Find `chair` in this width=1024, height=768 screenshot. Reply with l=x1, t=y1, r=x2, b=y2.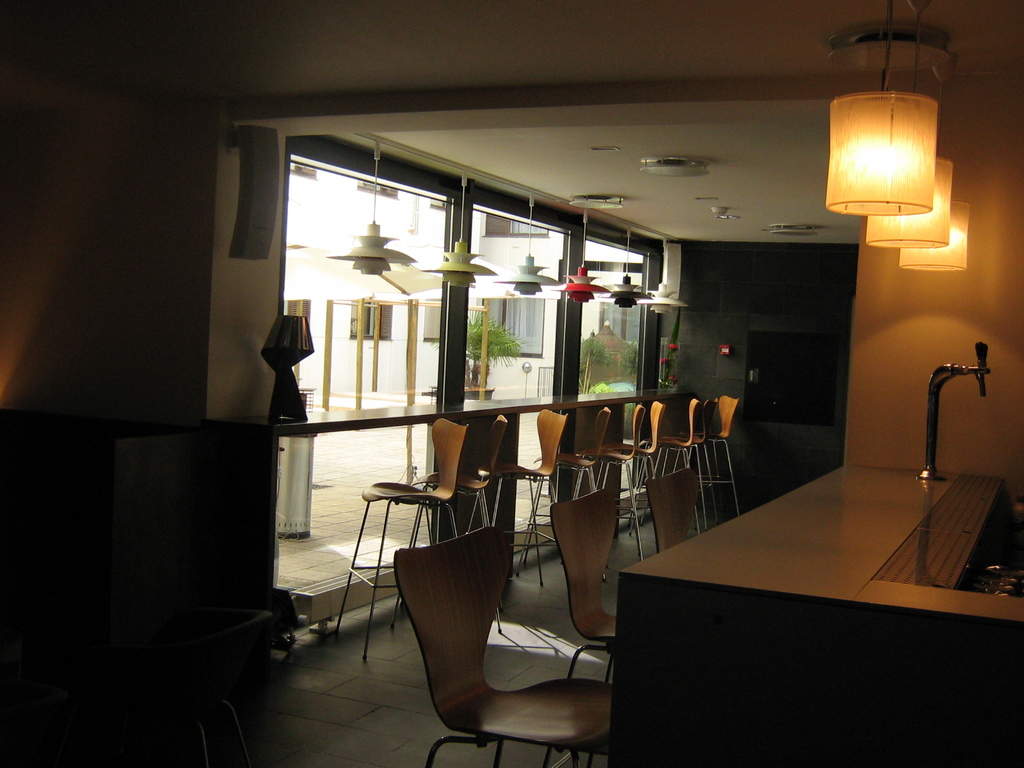
l=399, t=532, r=623, b=758.
